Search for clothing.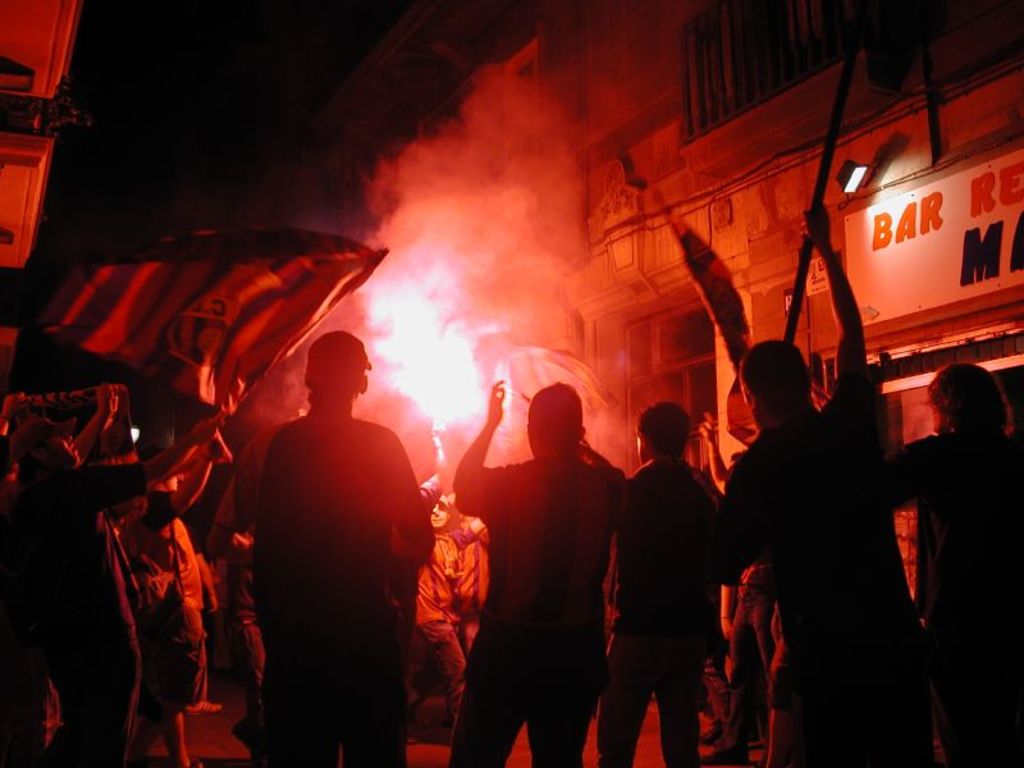
Found at Rect(454, 449, 626, 767).
